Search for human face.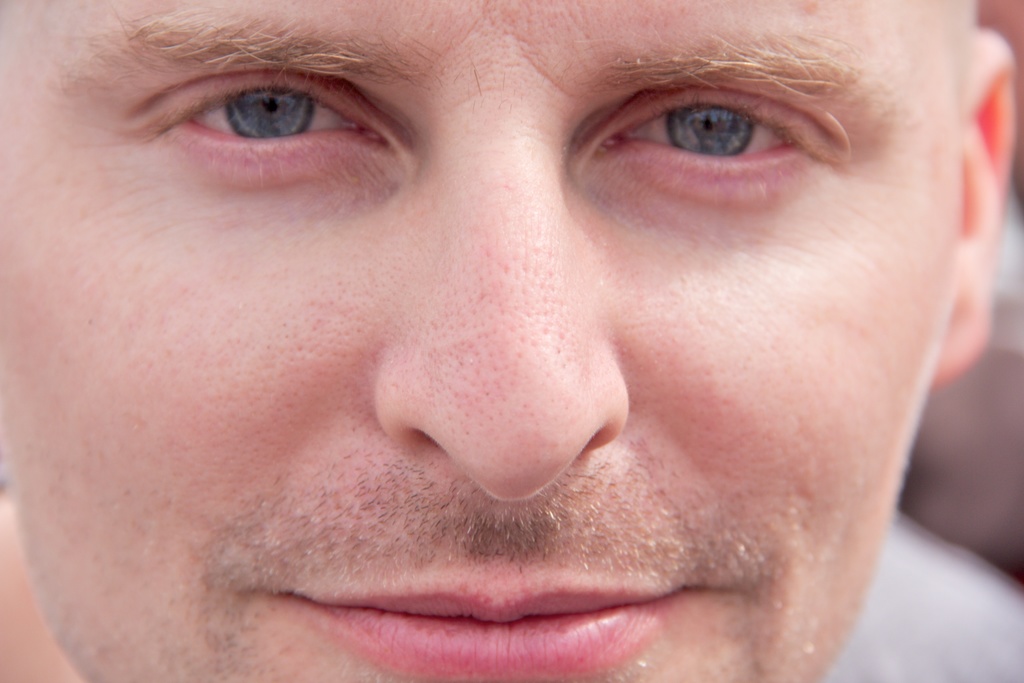
Found at <bbox>1, 0, 929, 682</bbox>.
